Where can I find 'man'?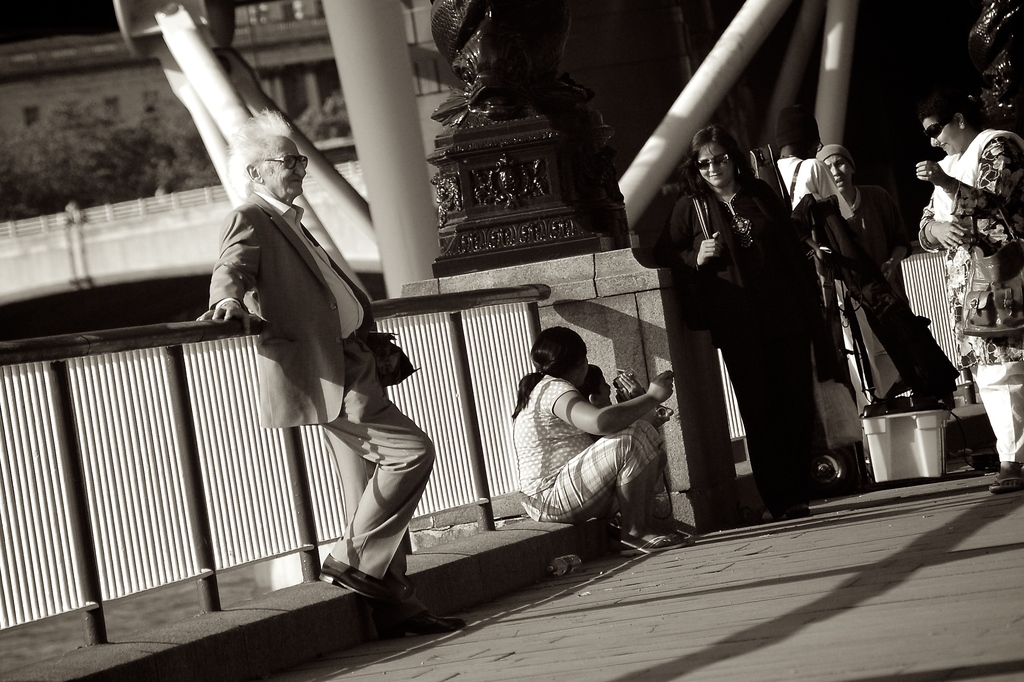
You can find it at Rect(198, 126, 394, 596).
